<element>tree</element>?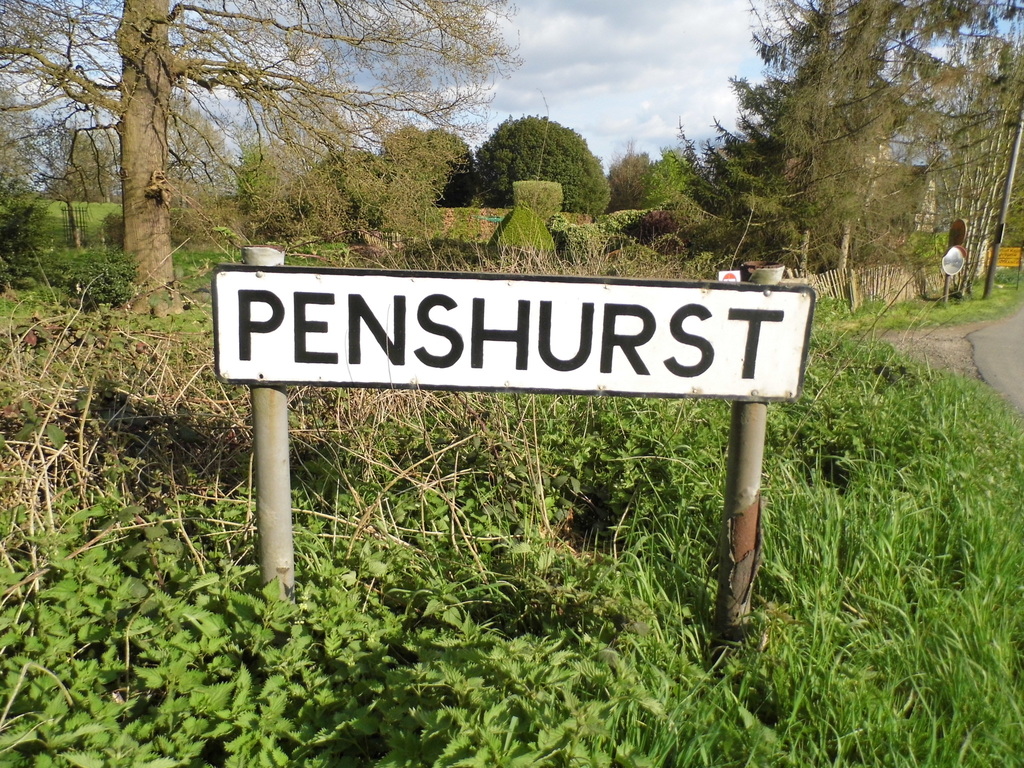
<bbox>673, 0, 1022, 299</bbox>
